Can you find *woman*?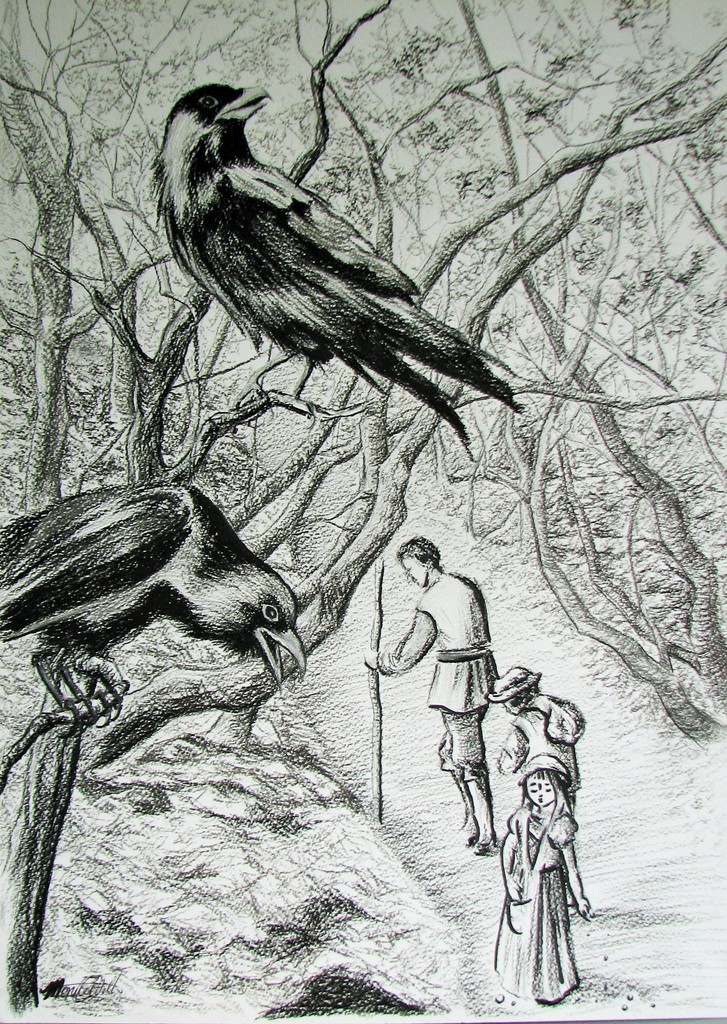
Yes, bounding box: 496, 751, 594, 1003.
